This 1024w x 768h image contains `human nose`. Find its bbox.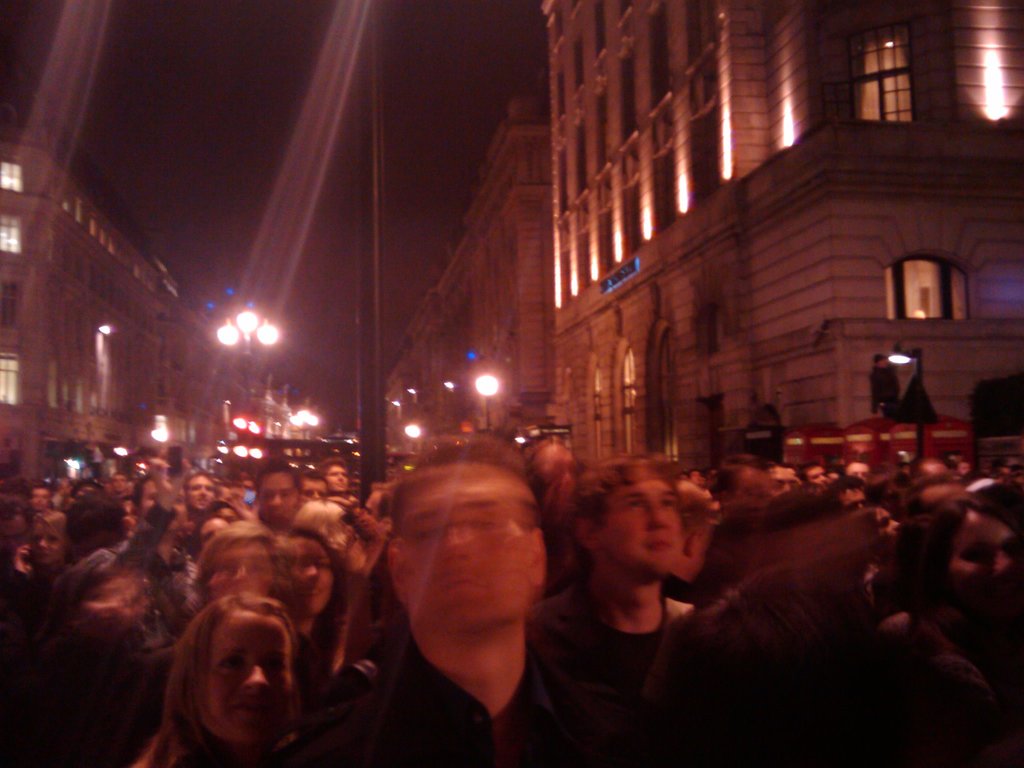
Rect(310, 492, 326, 500).
